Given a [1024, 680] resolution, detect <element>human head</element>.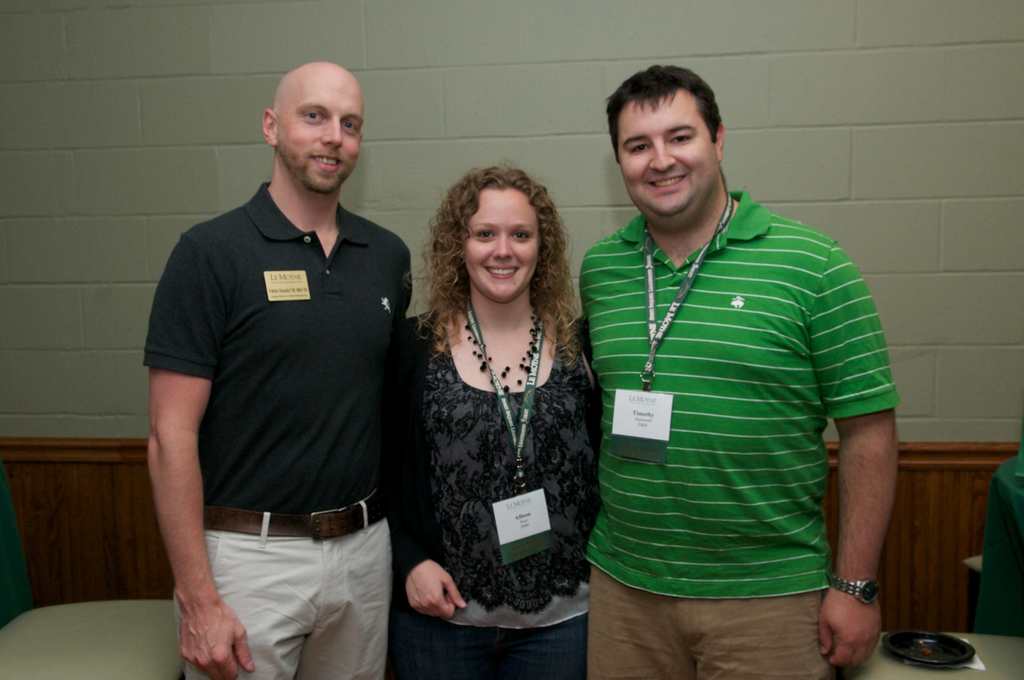
[607,68,724,223].
